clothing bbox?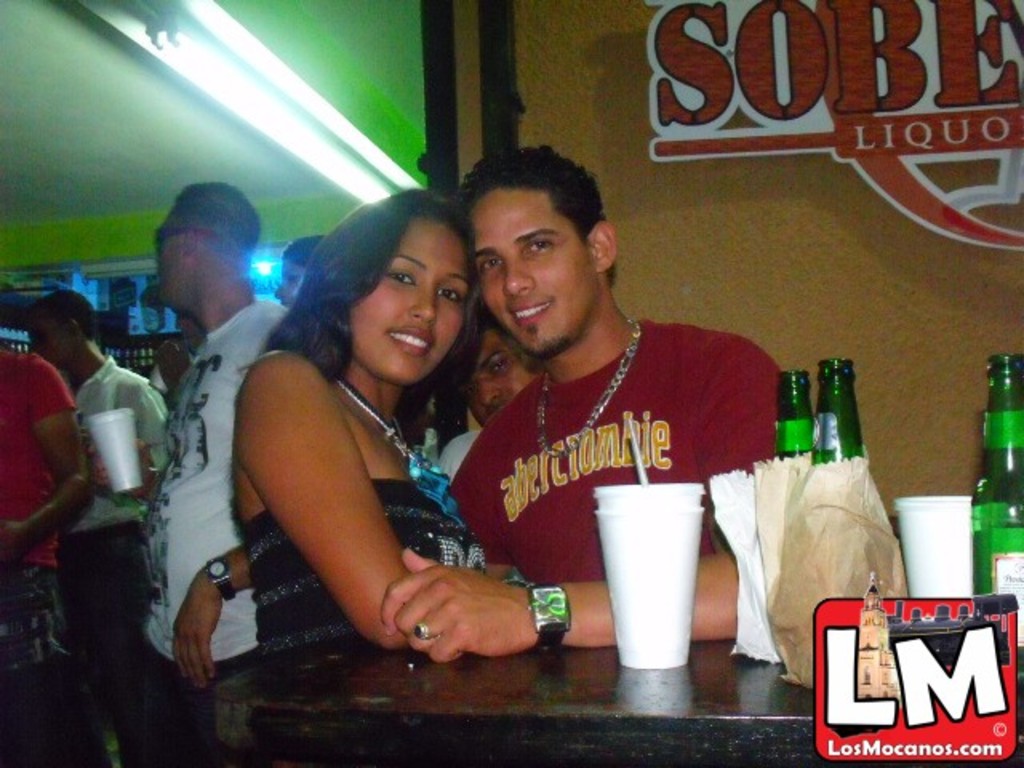
l=242, t=482, r=493, b=670
